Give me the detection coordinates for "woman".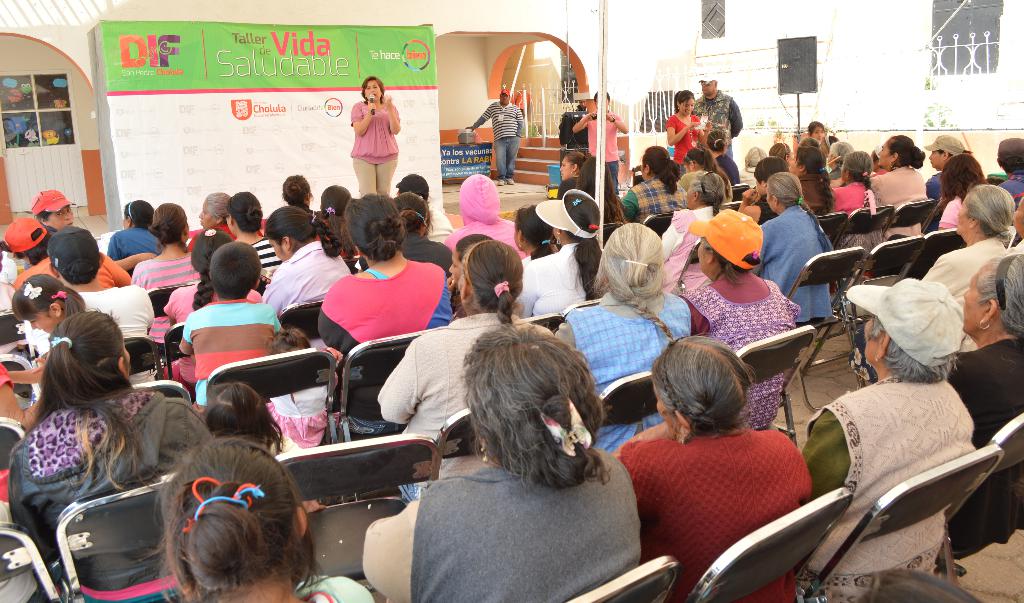
bbox=(830, 149, 884, 260).
